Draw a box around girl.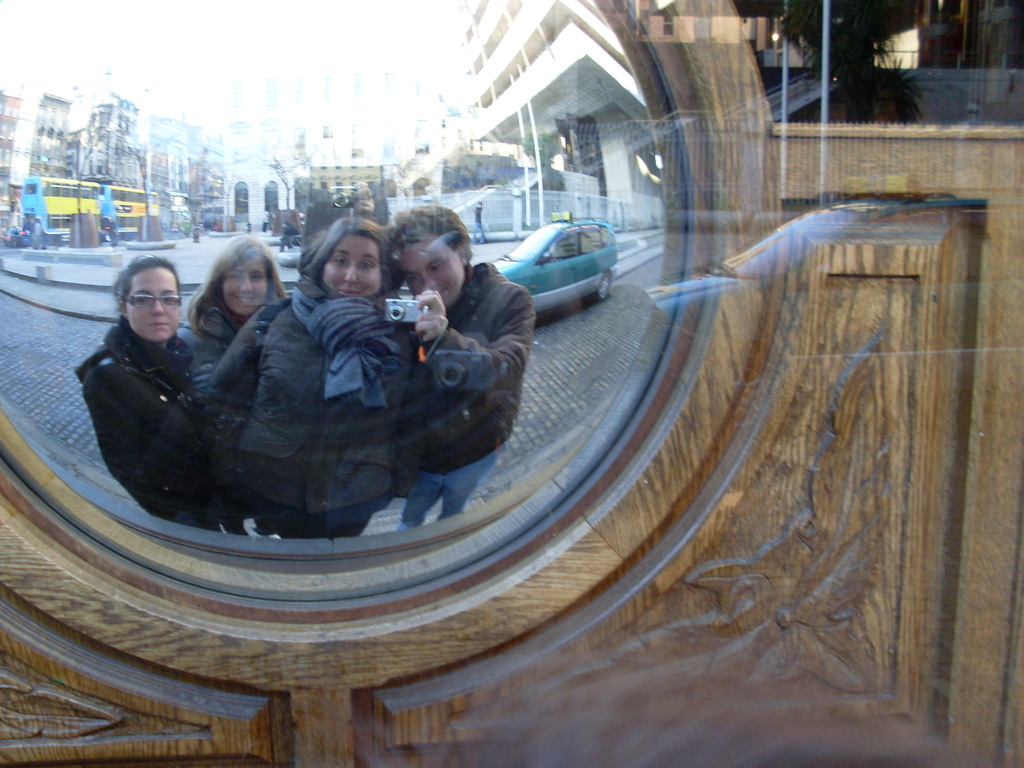
[196, 224, 408, 528].
